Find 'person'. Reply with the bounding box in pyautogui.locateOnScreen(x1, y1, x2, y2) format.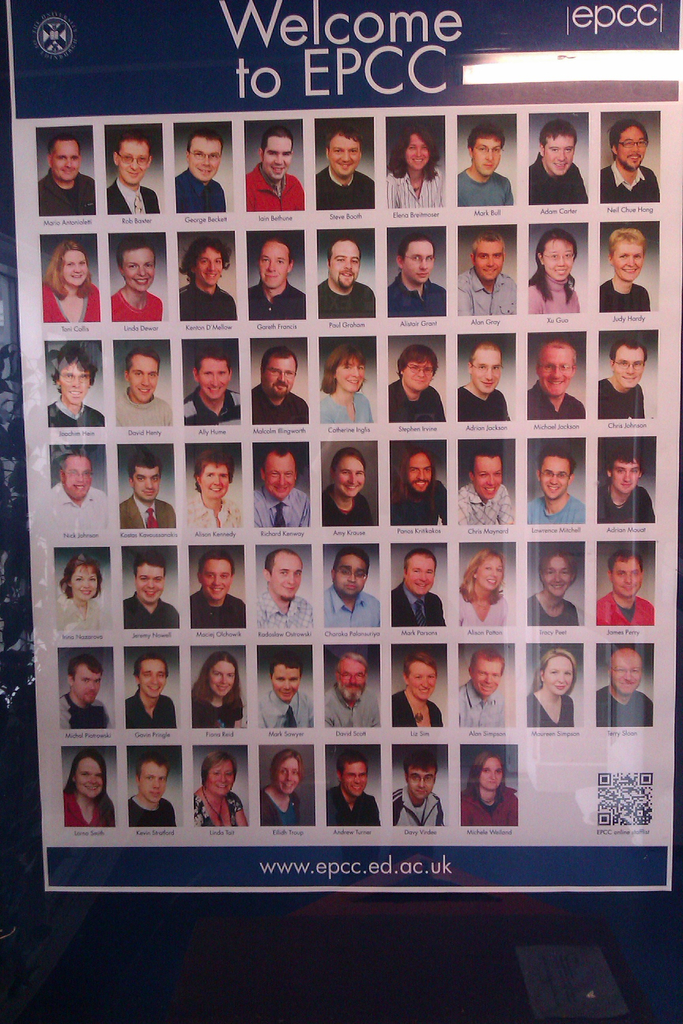
pyautogui.locateOnScreen(525, 340, 582, 421).
